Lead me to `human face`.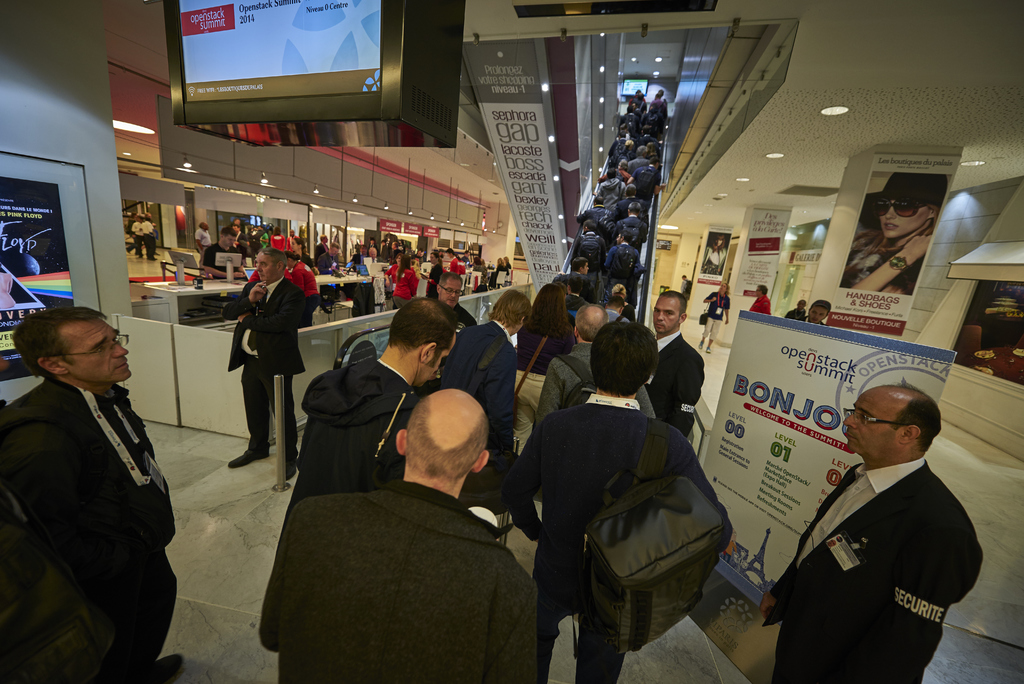
Lead to [left=392, top=241, right=397, bottom=248].
